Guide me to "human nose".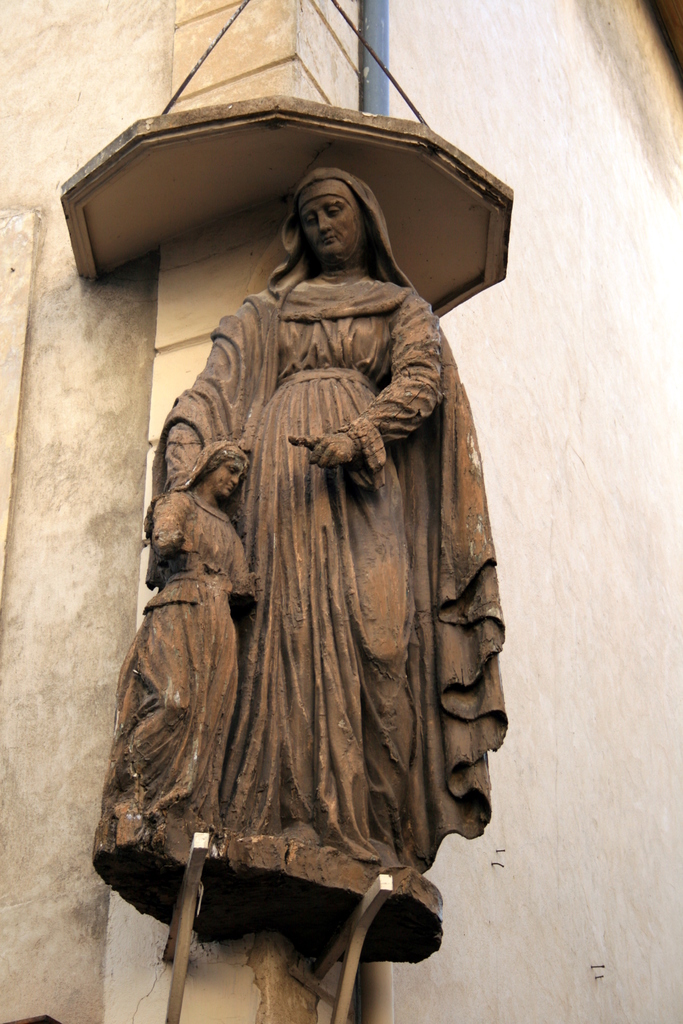
Guidance: rect(231, 476, 241, 486).
